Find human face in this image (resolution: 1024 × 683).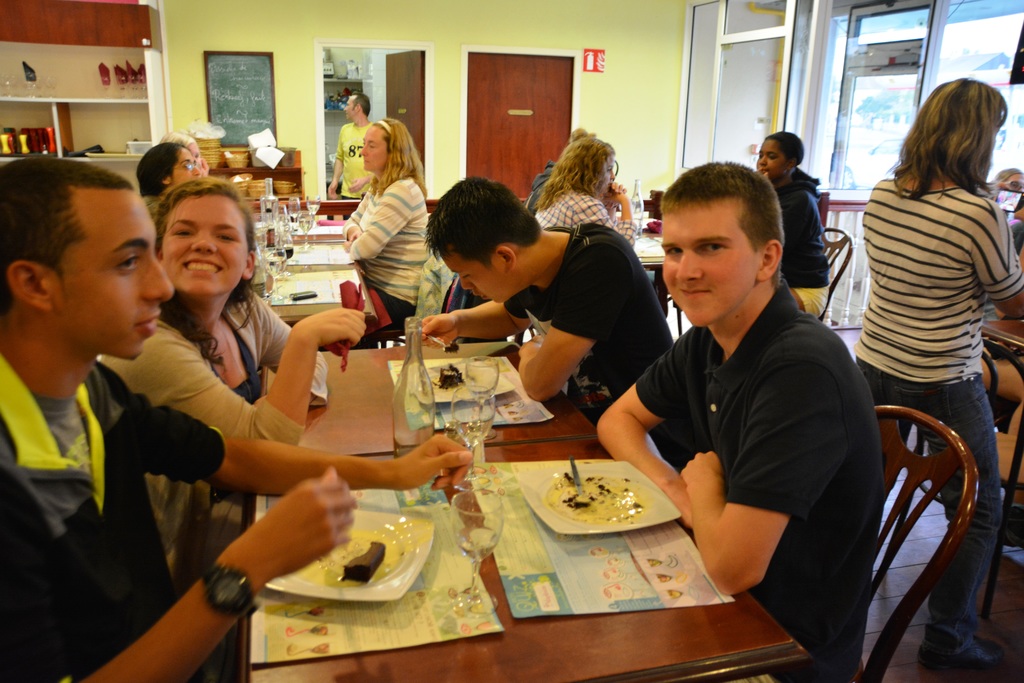
bbox=[159, 193, 246, 296].
